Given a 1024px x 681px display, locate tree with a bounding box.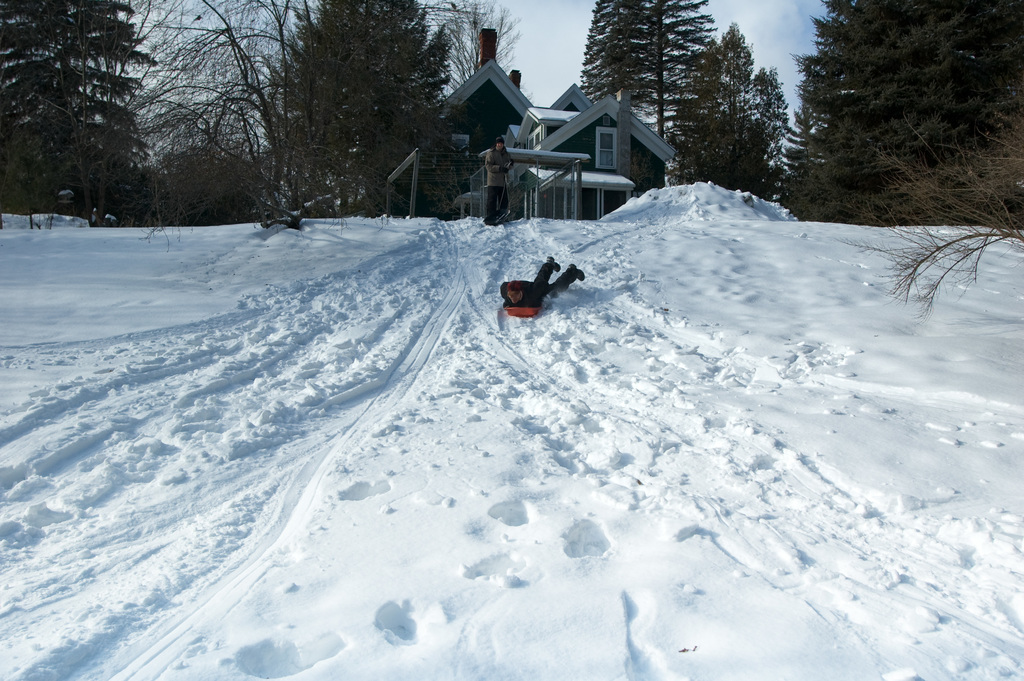
Located: x1=664, y1=15, x2=792, y2=210.
